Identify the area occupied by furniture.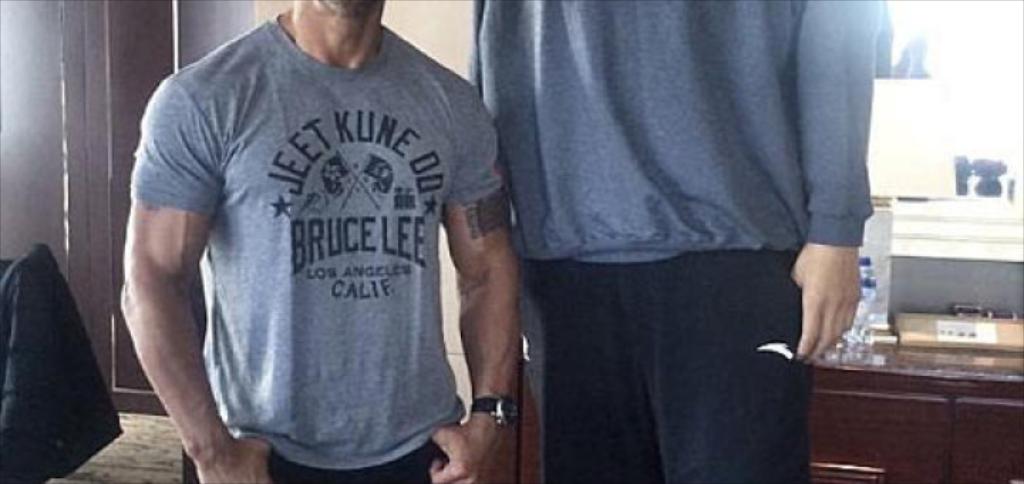
Area: select_region(522, 313, 1023, 483).
